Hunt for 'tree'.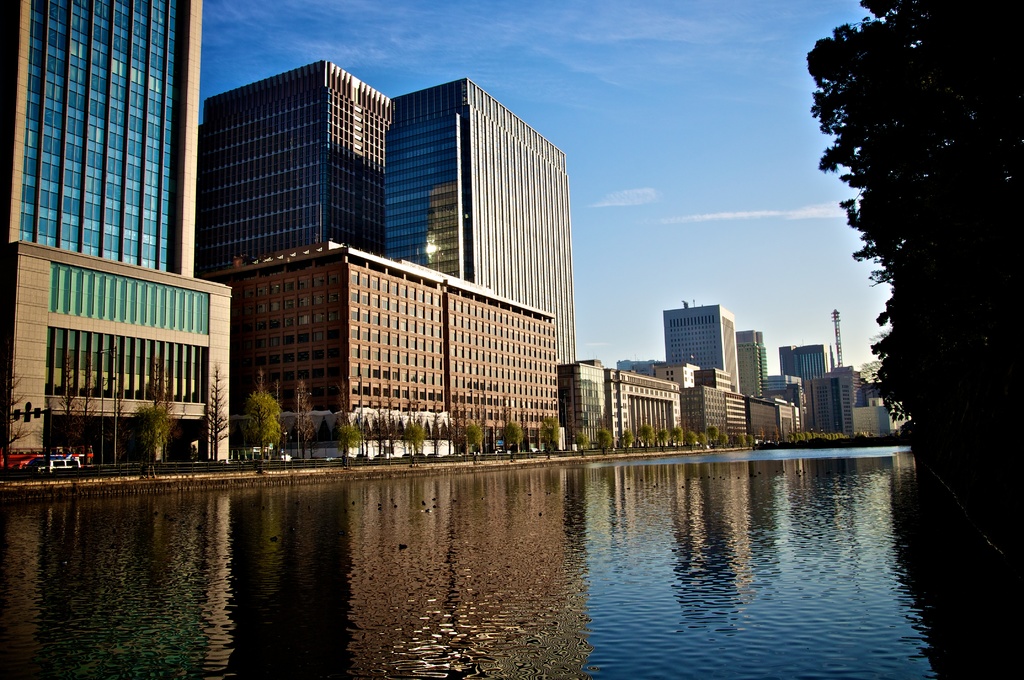
Hunted down at [726, 432, 738, 445].
